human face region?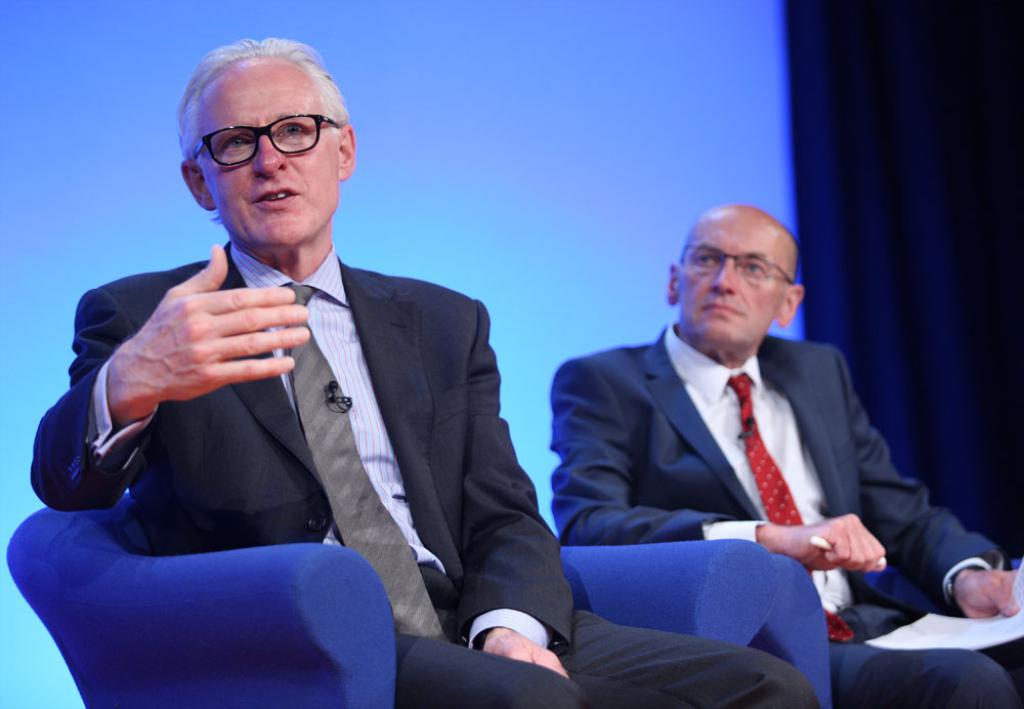
left=677, top=212, right=783, bottom=344
